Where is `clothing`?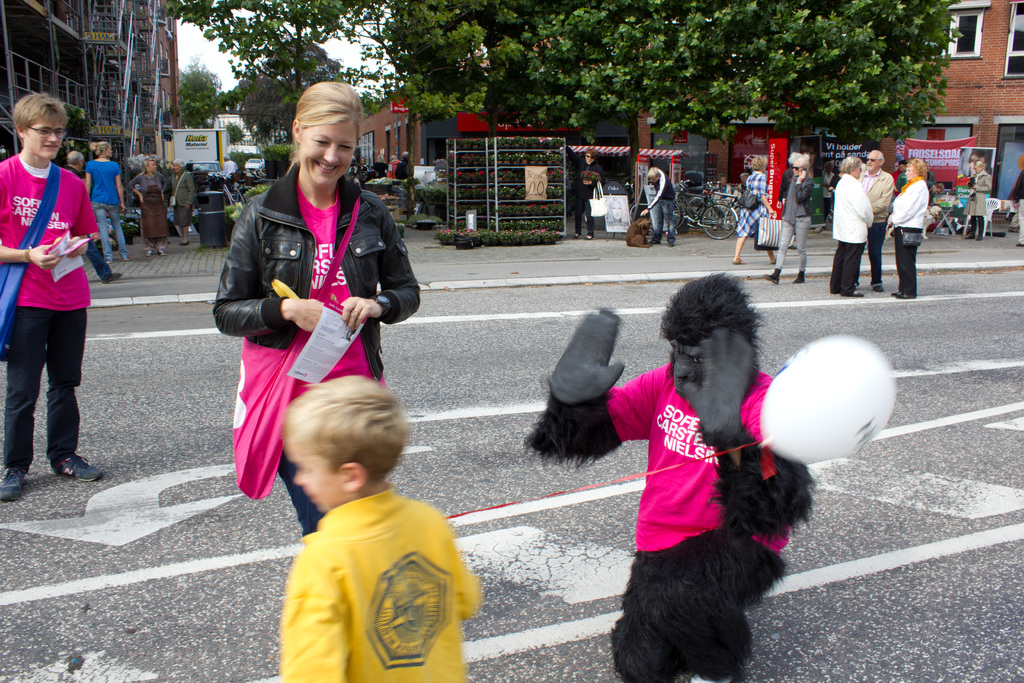
{"x1": 890, "y1": 175, "x2": 931, "y2": 299}.
